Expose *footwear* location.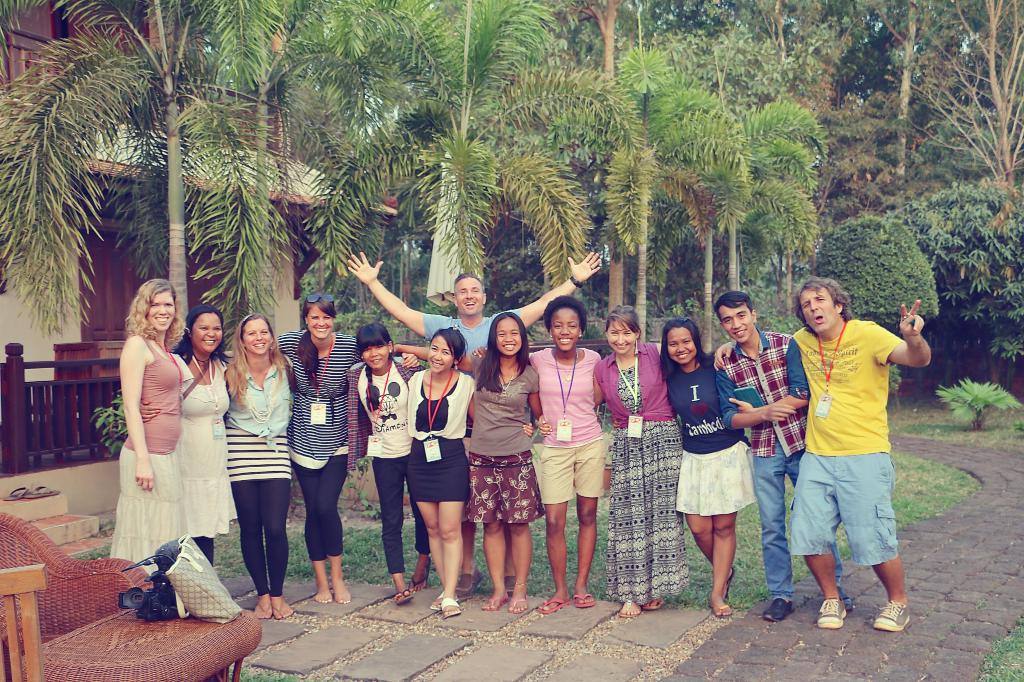
Exposed at [left=274, top=599, right=289, bottom=619].
